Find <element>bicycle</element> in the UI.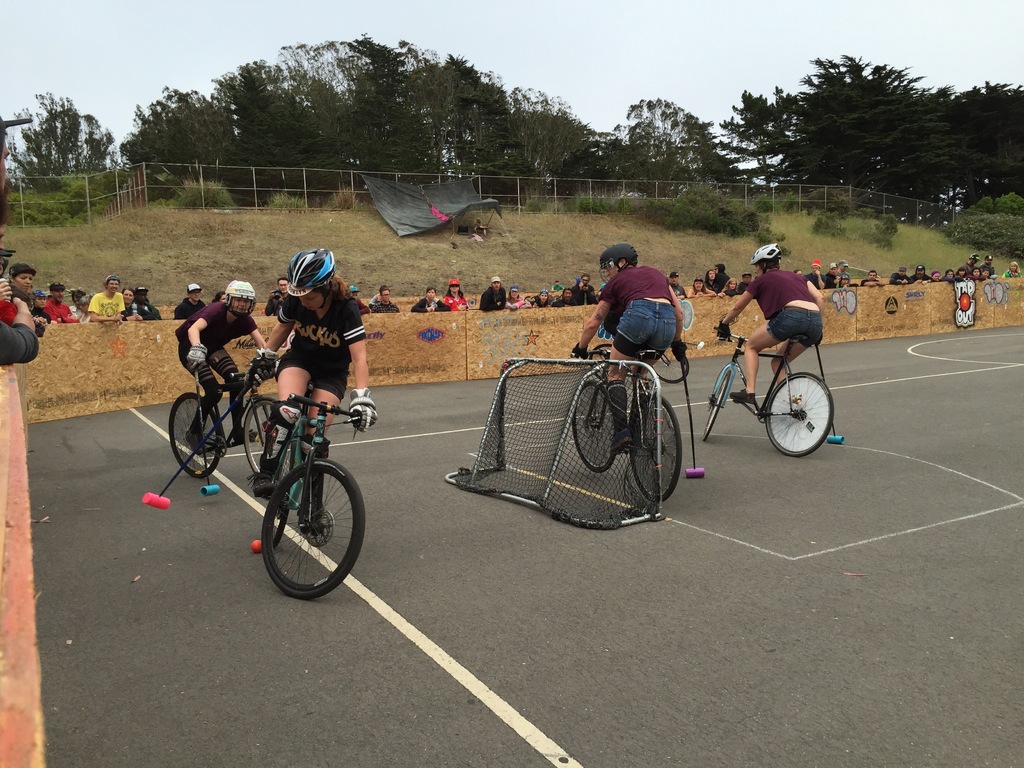
UI element at l=586, t=333, r=692, b=383.
